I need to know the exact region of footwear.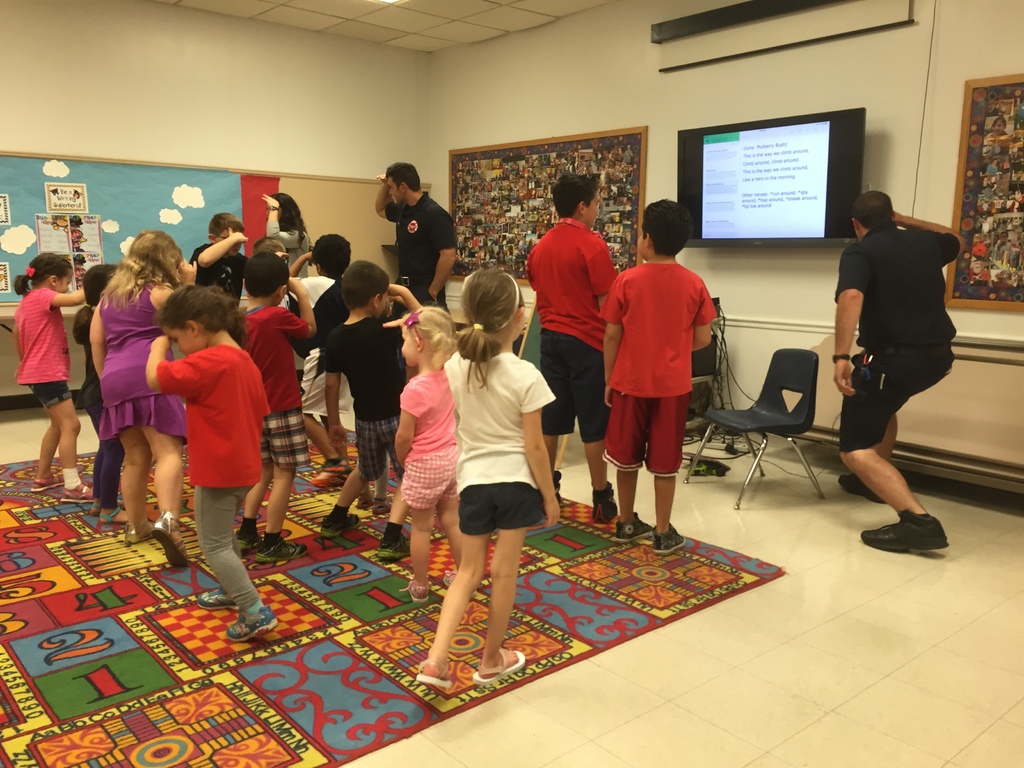
Region: 837/474/887/506.
